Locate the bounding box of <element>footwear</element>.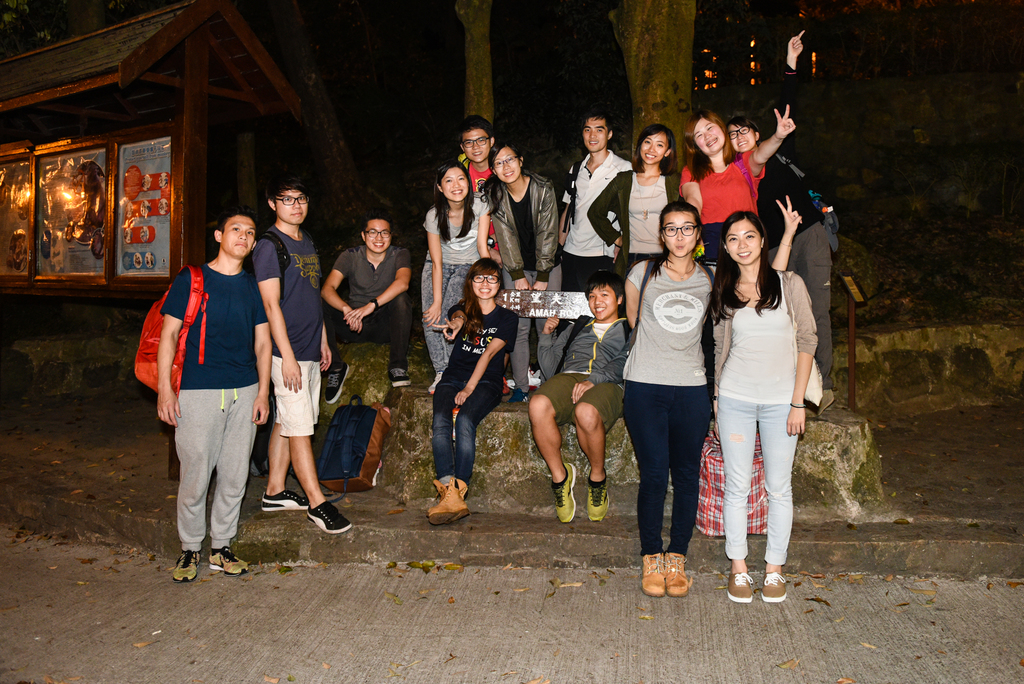
Bounding box: region(307, 500, 352, 535).
